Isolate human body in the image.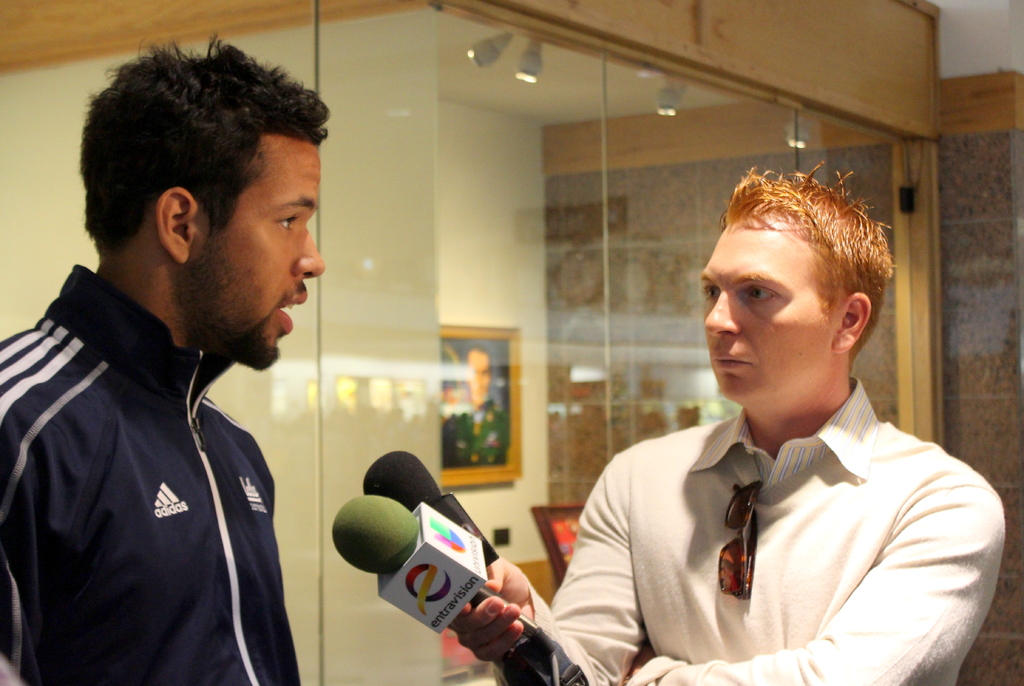
Isolated region: 0:29:330:685.
